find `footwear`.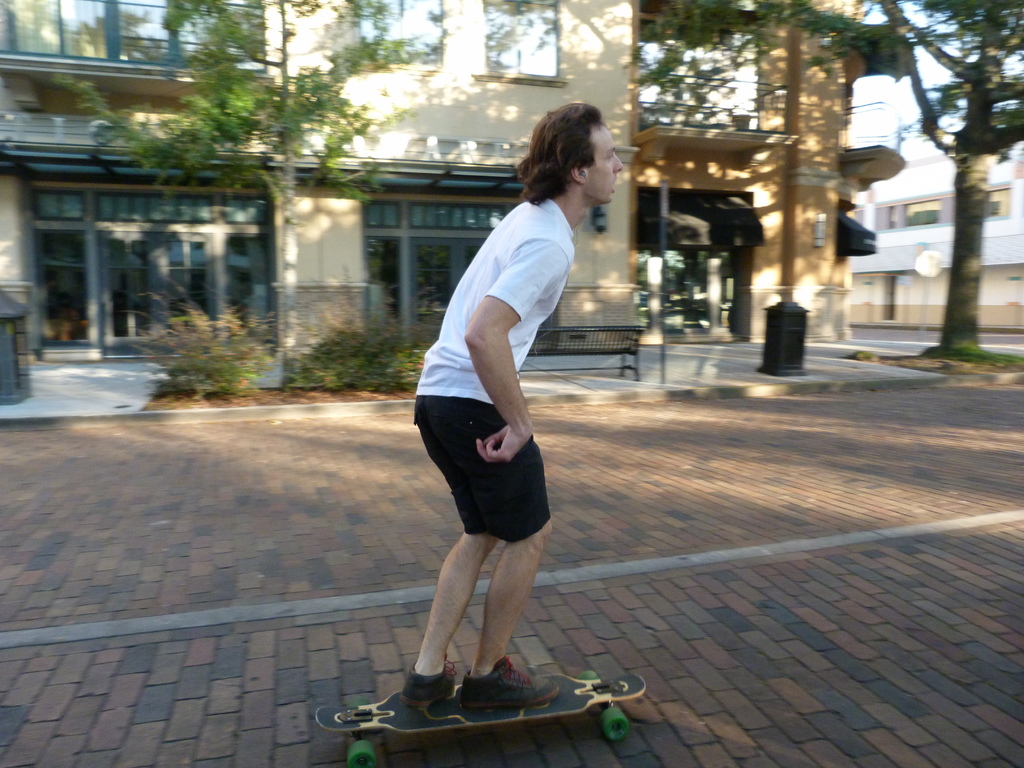
410:663:503:710.
